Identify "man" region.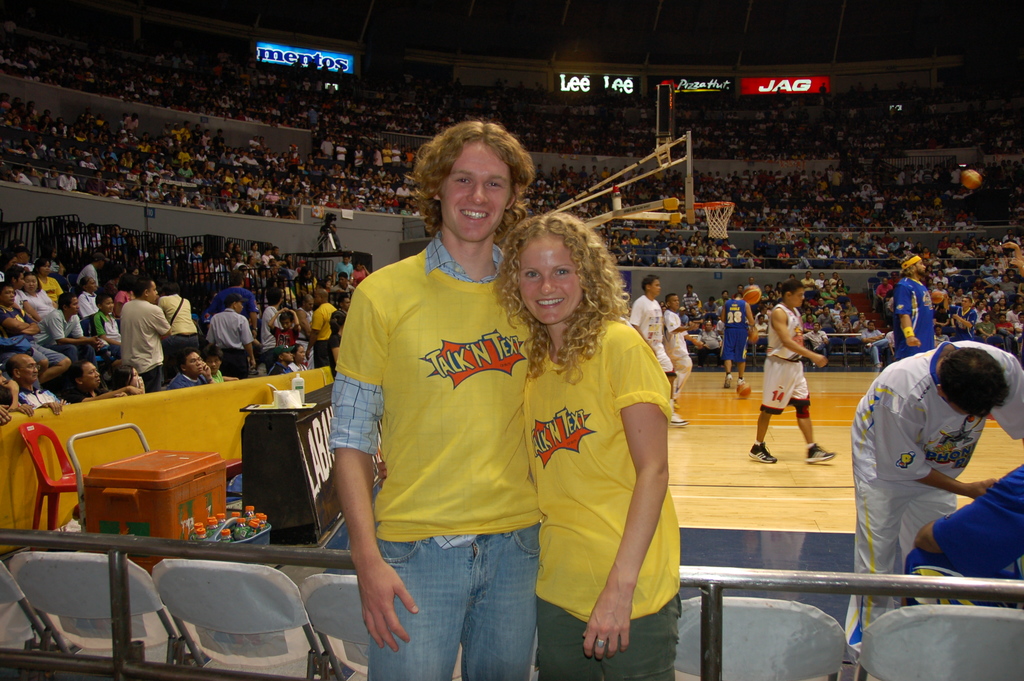
Region: {"x1": 36, "y1": 290, "x2": 92, "y2": 380}.
